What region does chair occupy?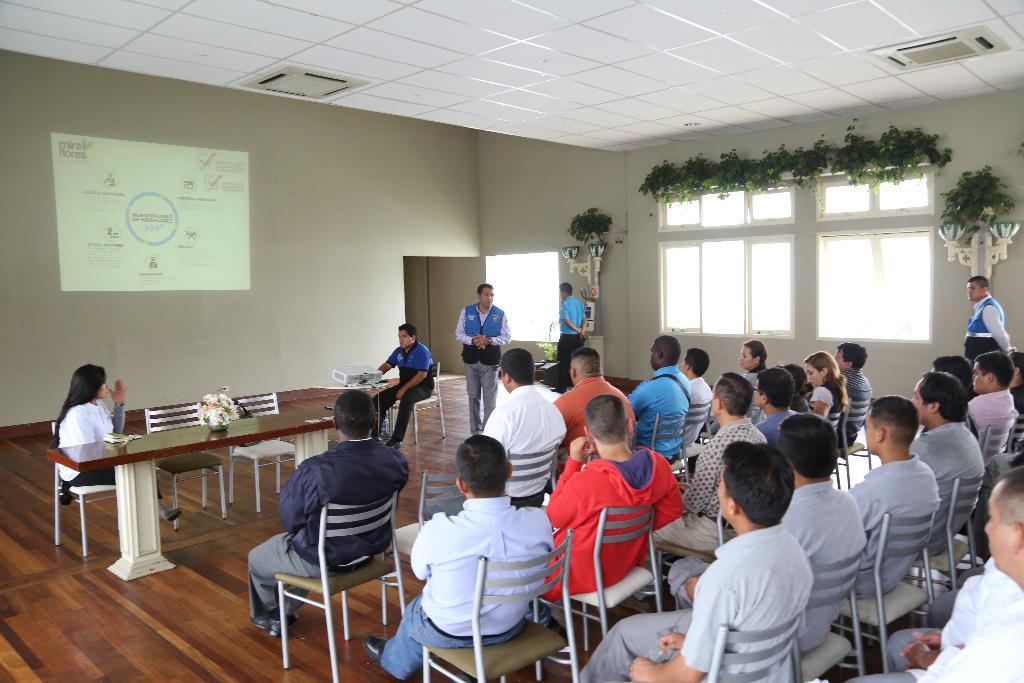
Rect(909, 474, 984, 607).
